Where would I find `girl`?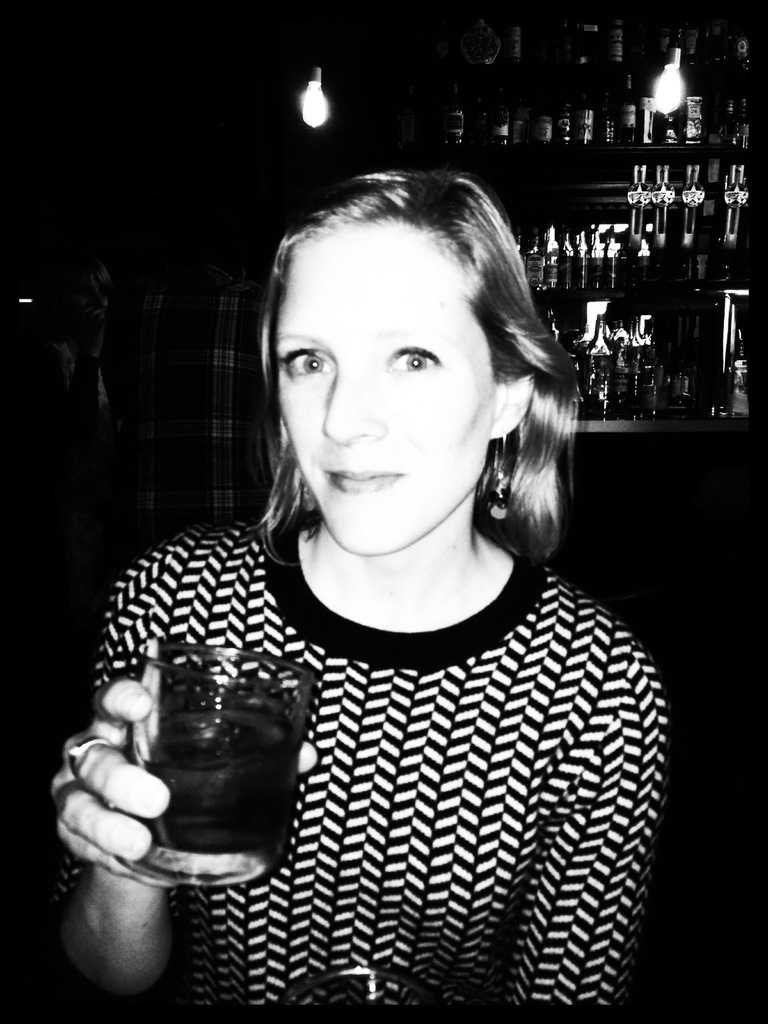
At bbox=[47, 163, 668, 1017].
